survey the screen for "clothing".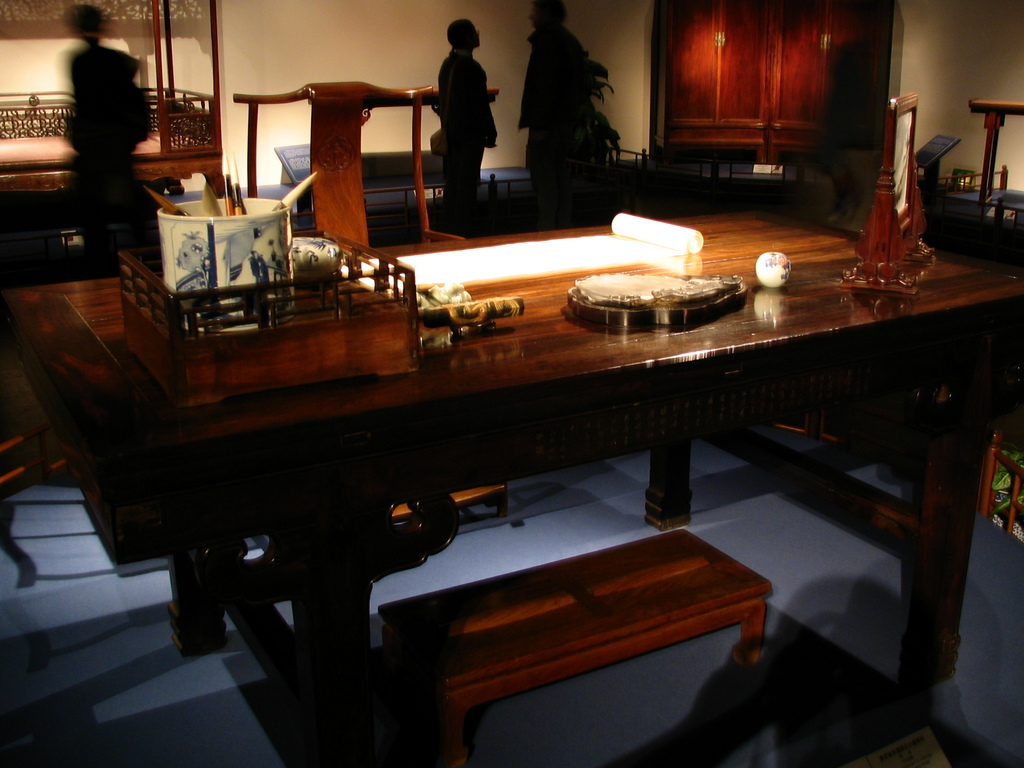
Survey found: (x1=440, y1=46, x2=499, y2=227).
